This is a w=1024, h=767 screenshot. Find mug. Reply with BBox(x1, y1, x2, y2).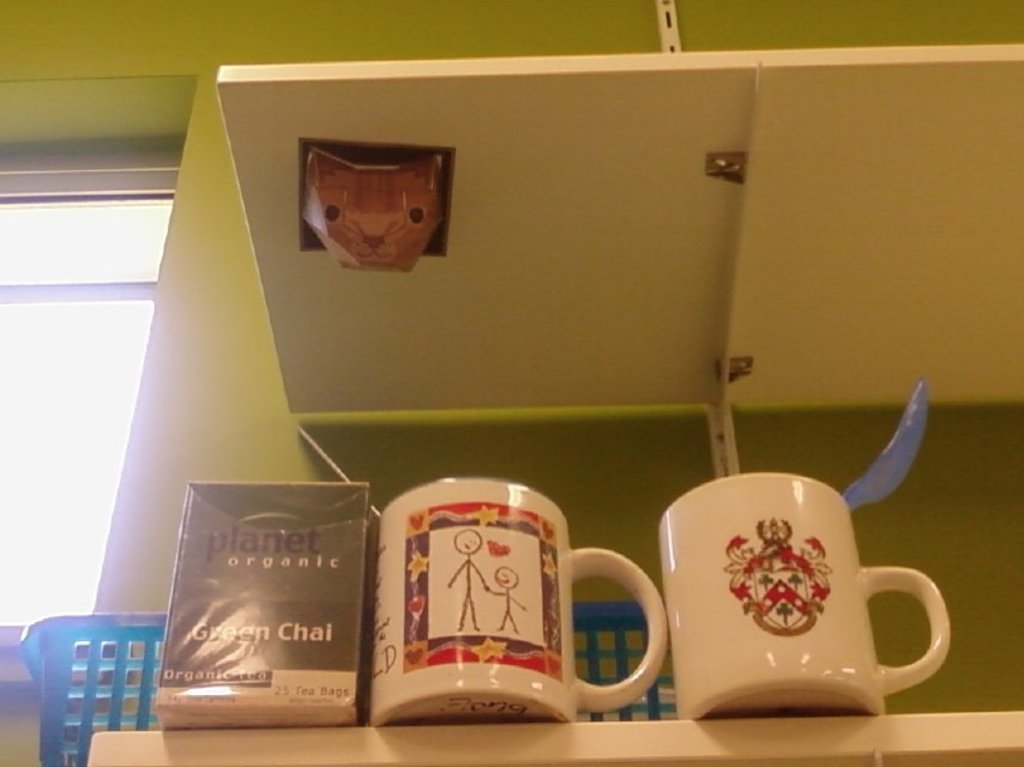
BBox(372, 478, 667, 721).
